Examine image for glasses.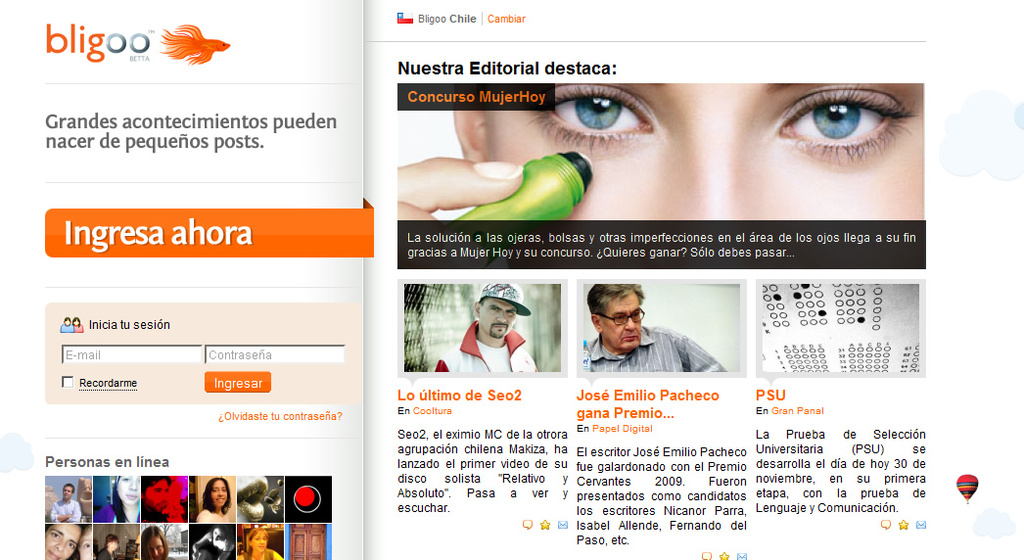
Examination result: select_region(594, 311, 642, 328).
